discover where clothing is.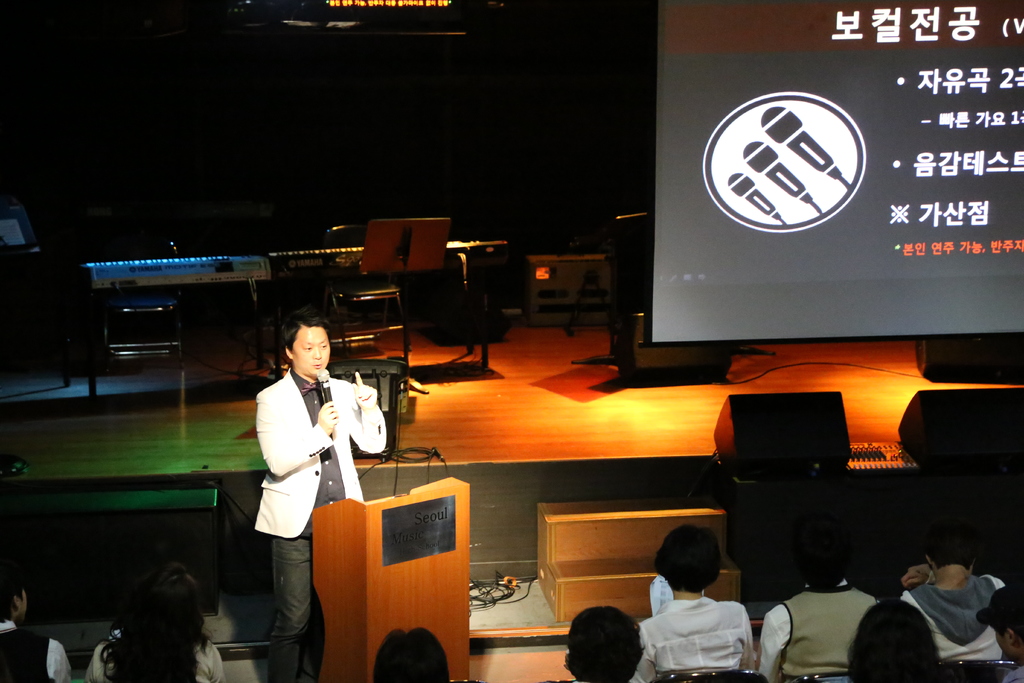
Discovered at <box>657,591,765,675</box>.
